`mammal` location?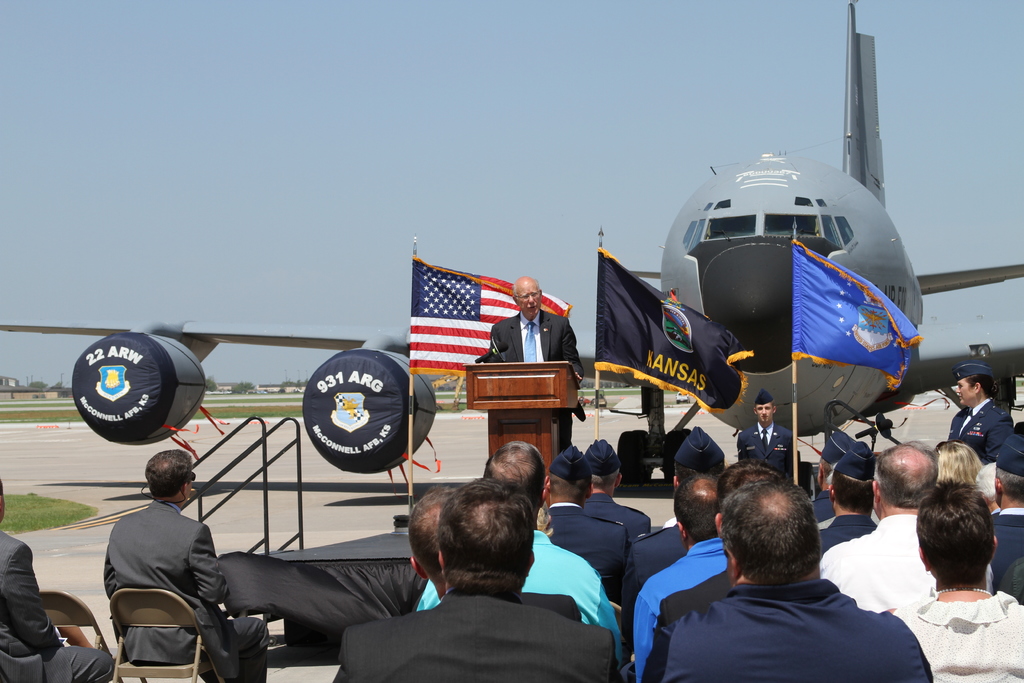
<bbox>931, 438, 984, 485</bbox>
